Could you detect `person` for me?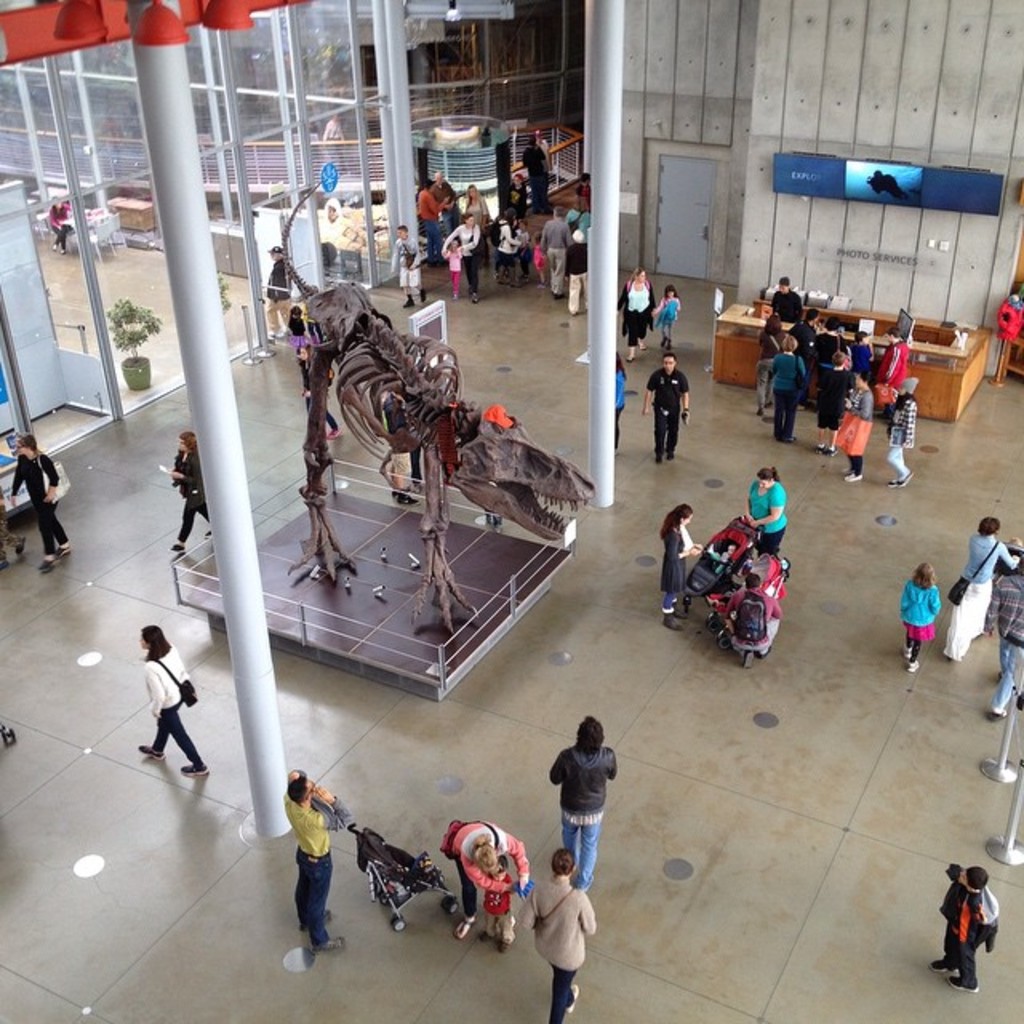
Detection result: crop(285, 294, 312, 344).
